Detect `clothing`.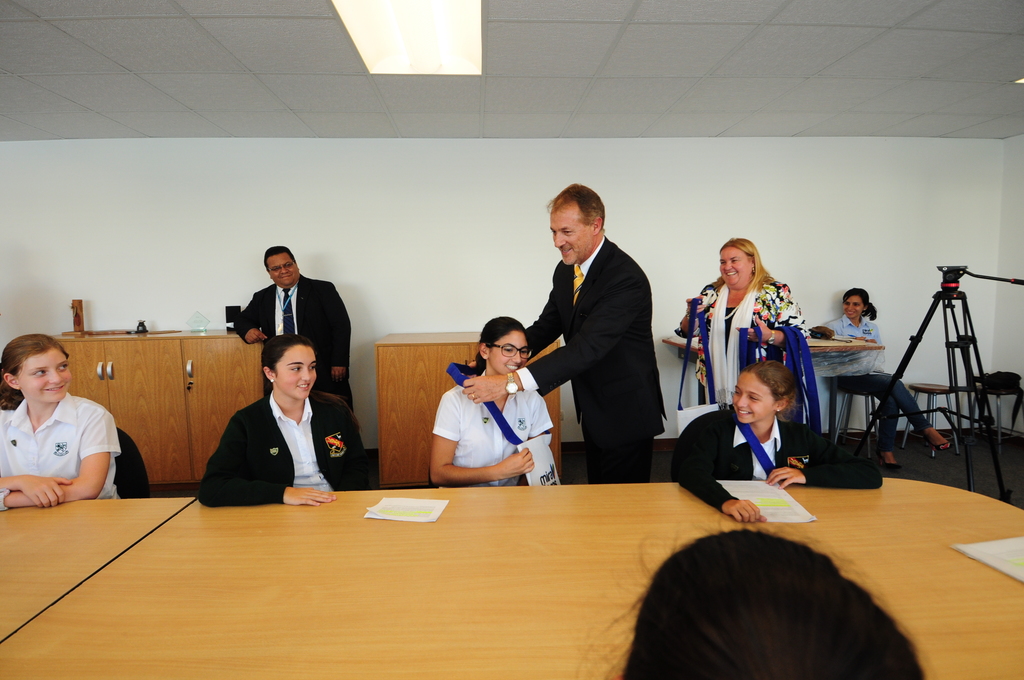
Detected at Rect(820, 312, 940, 445).
